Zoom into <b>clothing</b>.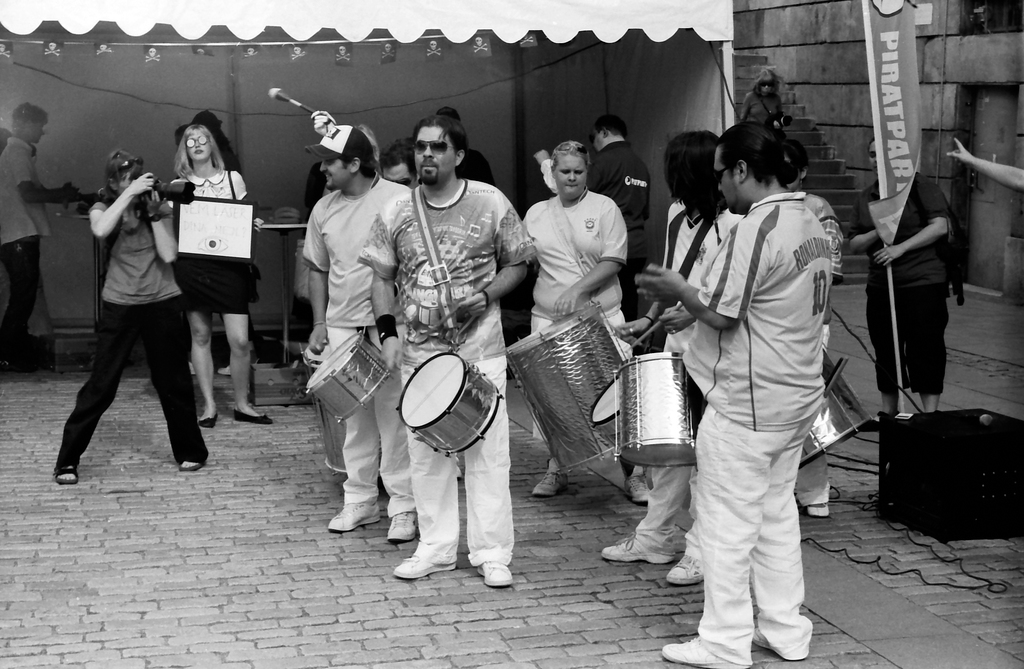
Zoom target: x1=451 y1=148 x2=493 y2=193.
